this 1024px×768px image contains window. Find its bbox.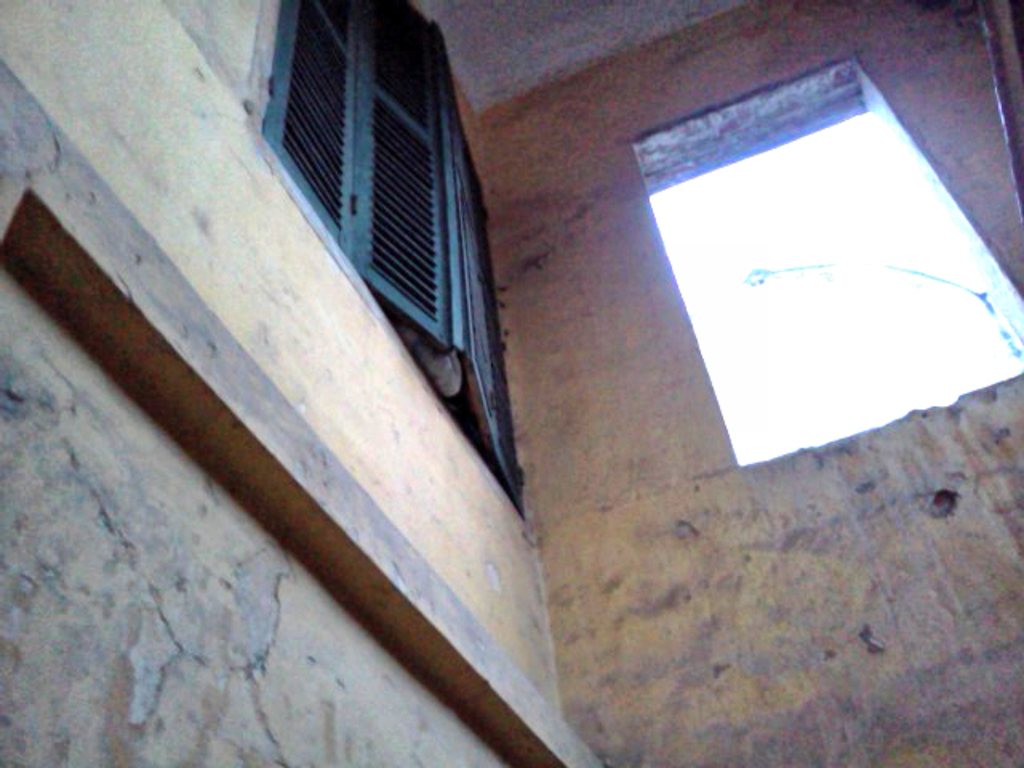
pyautogui.locateOnScreen(261, 0, 539, 464).
